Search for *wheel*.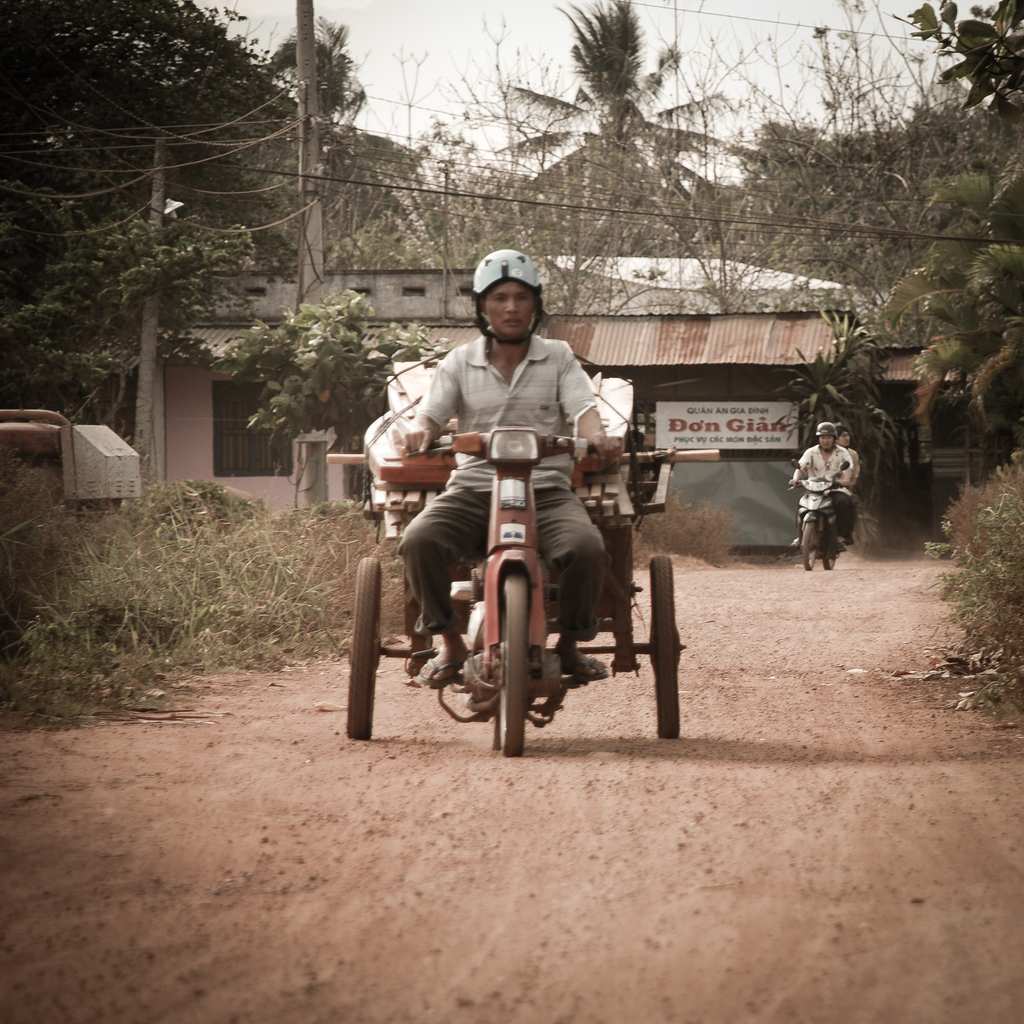
Found at bbox=(822, 552, 836, 571).
